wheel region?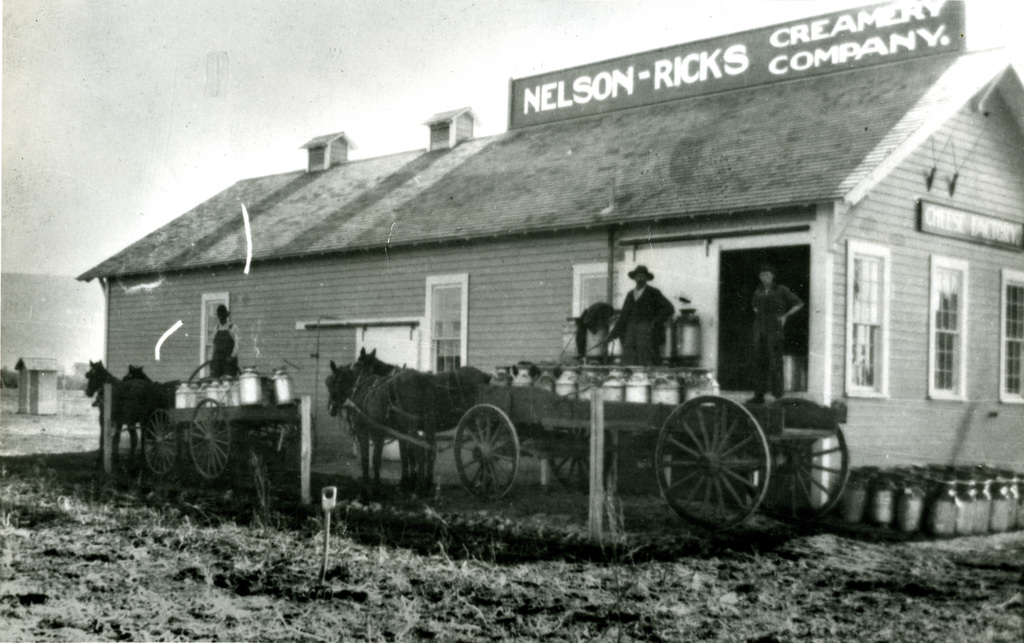
left=547, top=427, right=612, bottom=486
